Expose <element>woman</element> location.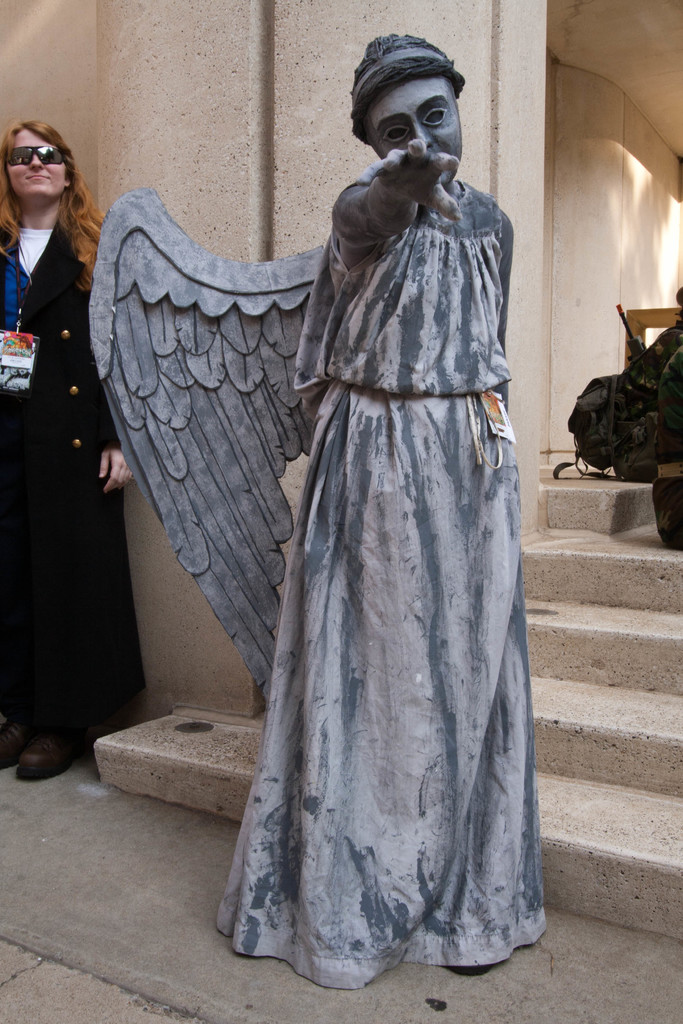
Exposed at locate(204, 36, 578, 1003).
